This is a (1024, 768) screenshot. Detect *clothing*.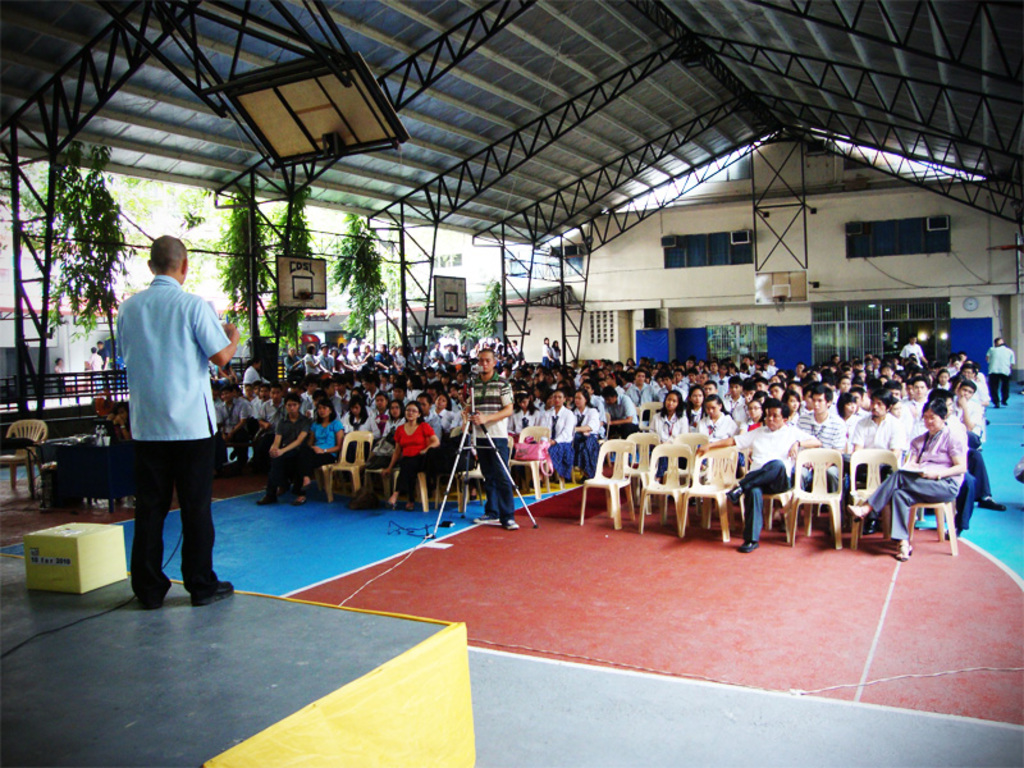
box=[56, 365, 65, 388].
